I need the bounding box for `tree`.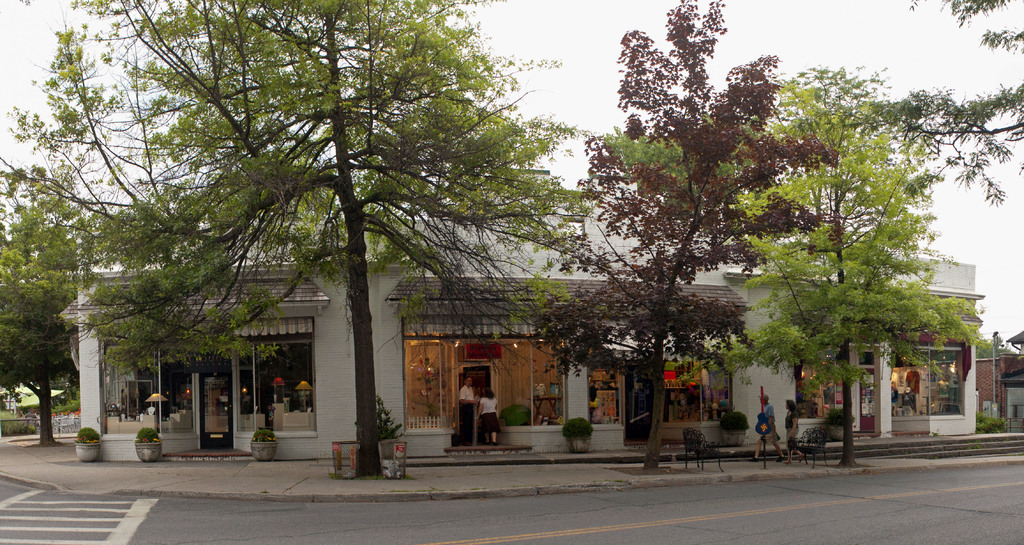
Here it is: left=673, top=65, right=996, bottom=471.
